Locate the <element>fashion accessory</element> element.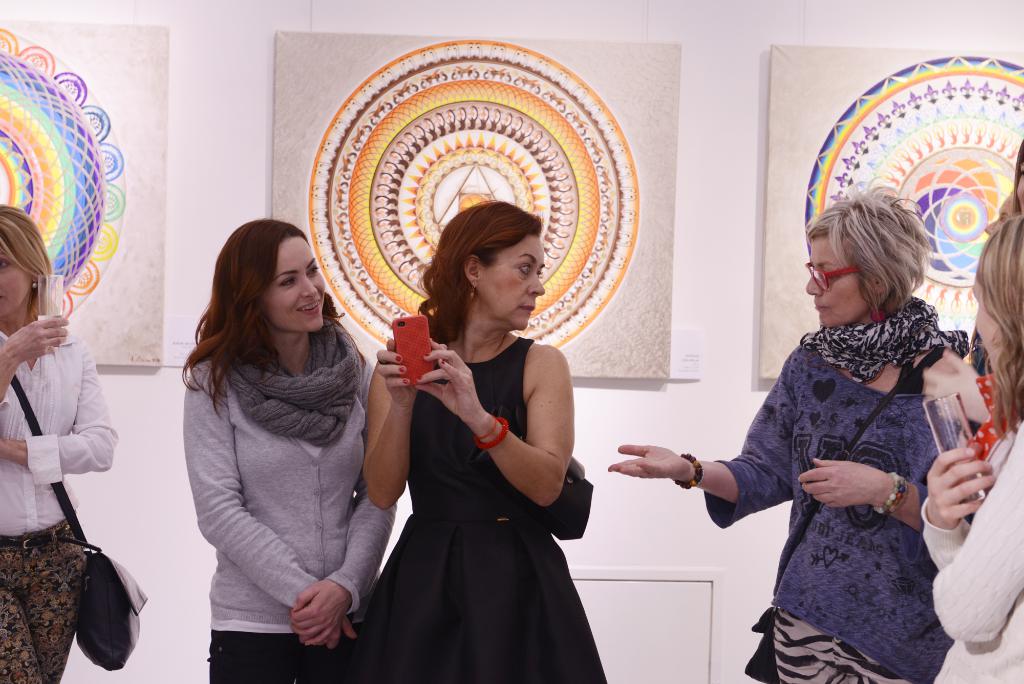
Element bbox: l=673, t=450, r=702, b=490.
